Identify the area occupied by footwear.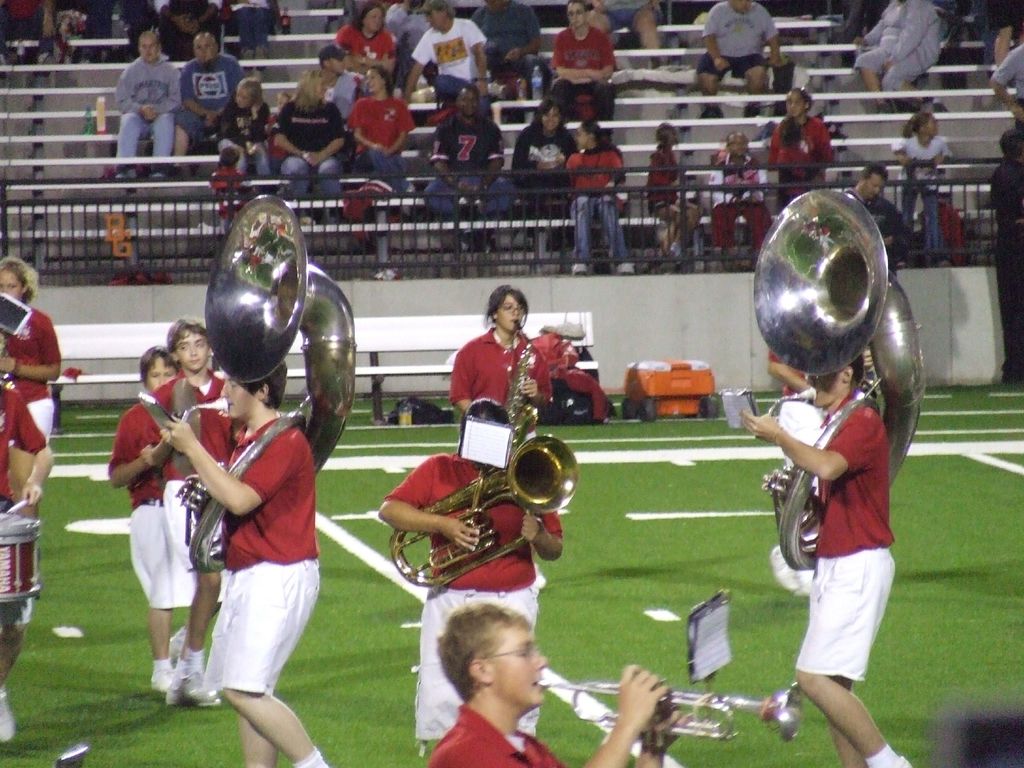
Area: 773 545 790 586.
